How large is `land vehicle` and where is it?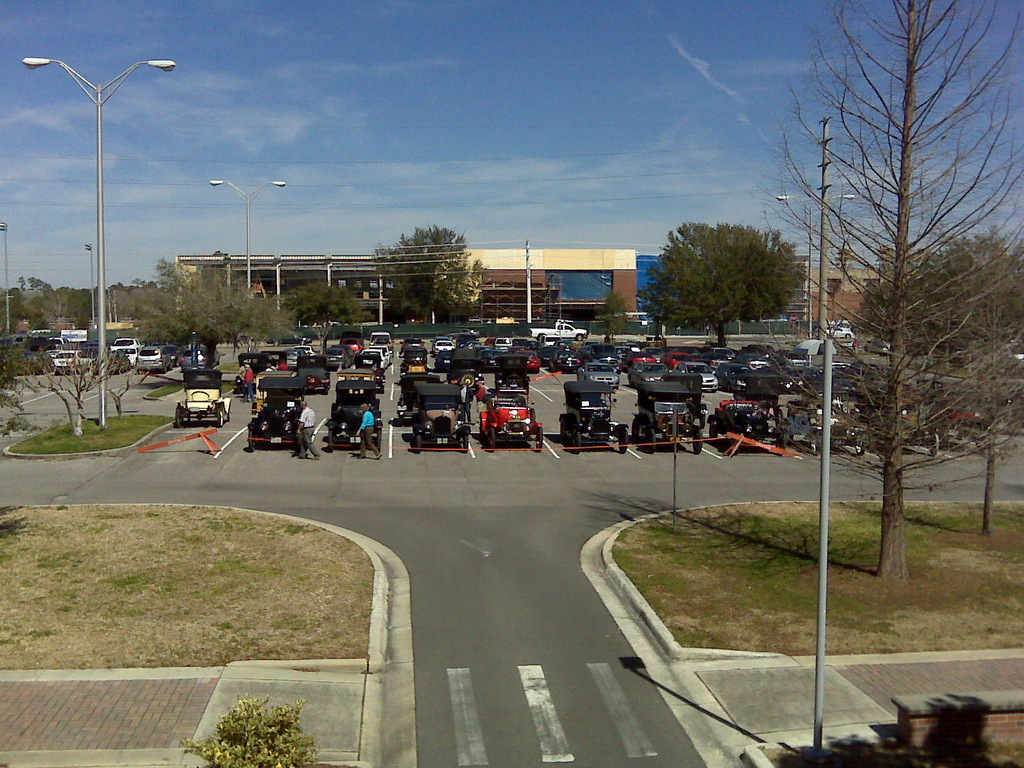
Bounding box: x1=577 y1=363 x2=620 y2=392.
